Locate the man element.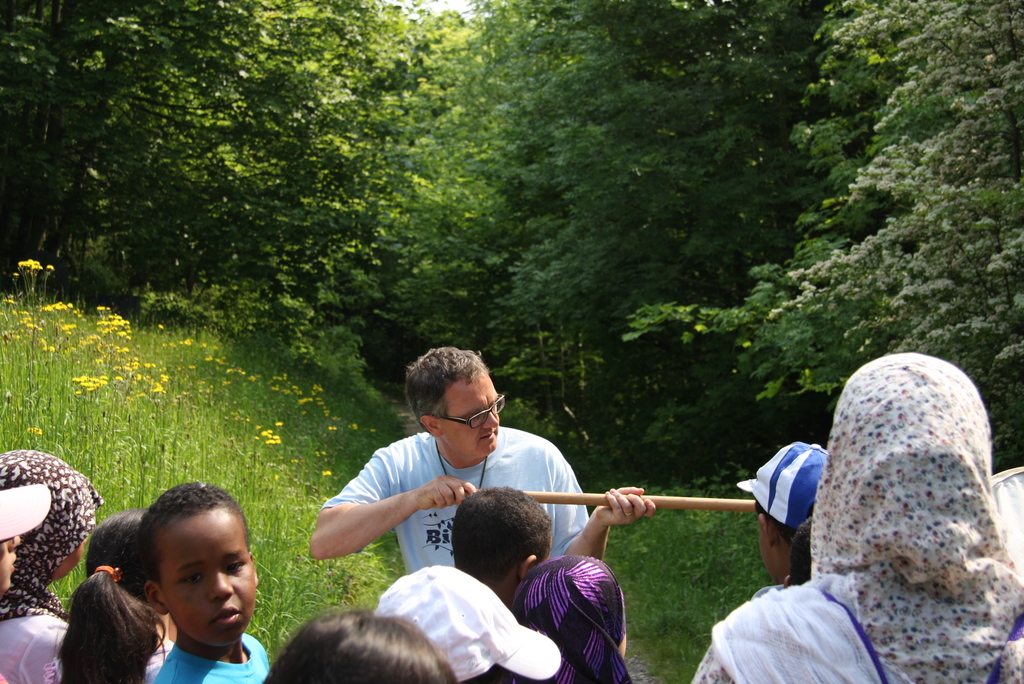
Element bbox: 306, 364, 606, 599.
